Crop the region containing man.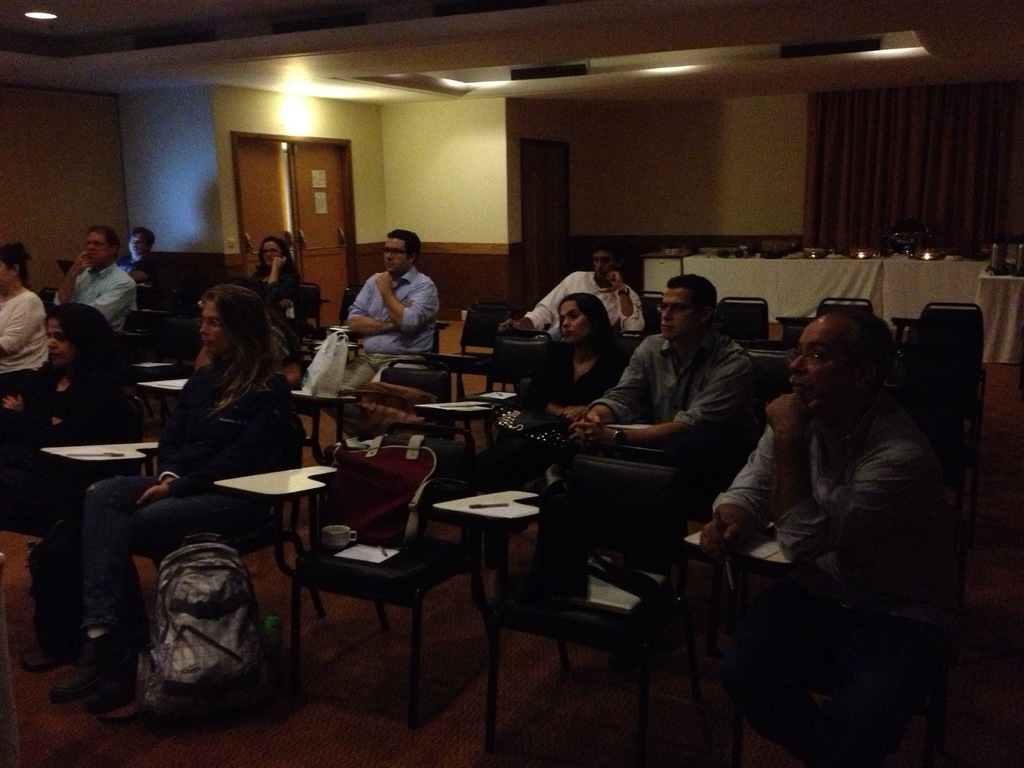
Crop region: (left=113, top=228, right=163, bottom=288).
